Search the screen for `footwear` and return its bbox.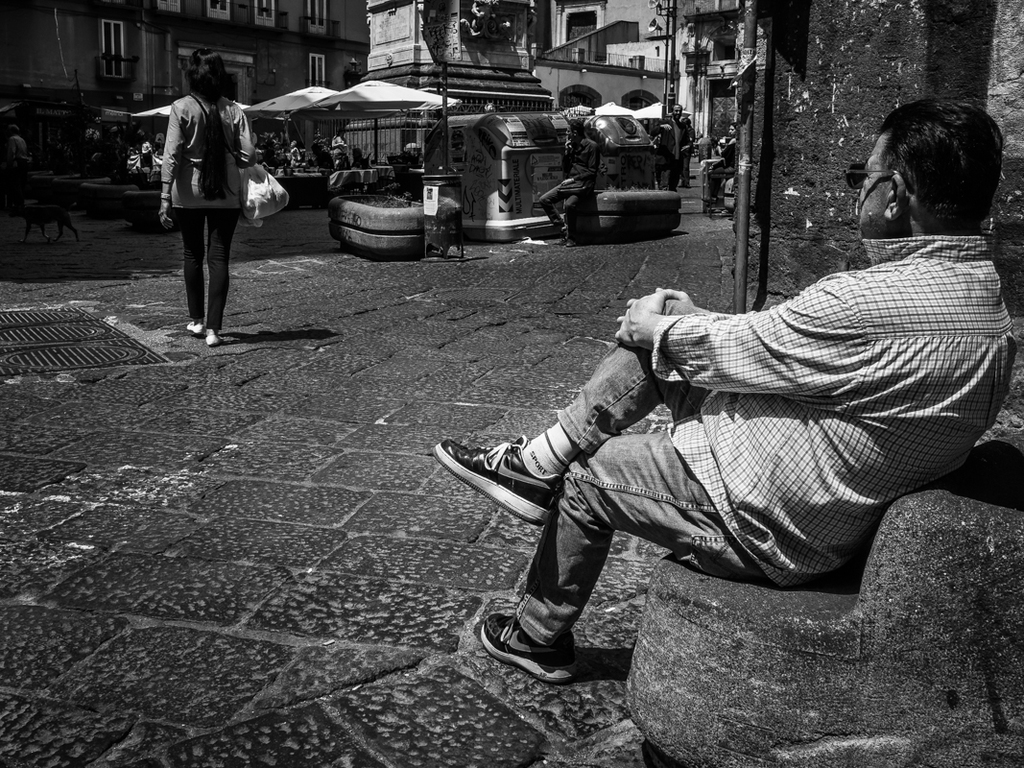
Found: [187, 319, 207, 334].
